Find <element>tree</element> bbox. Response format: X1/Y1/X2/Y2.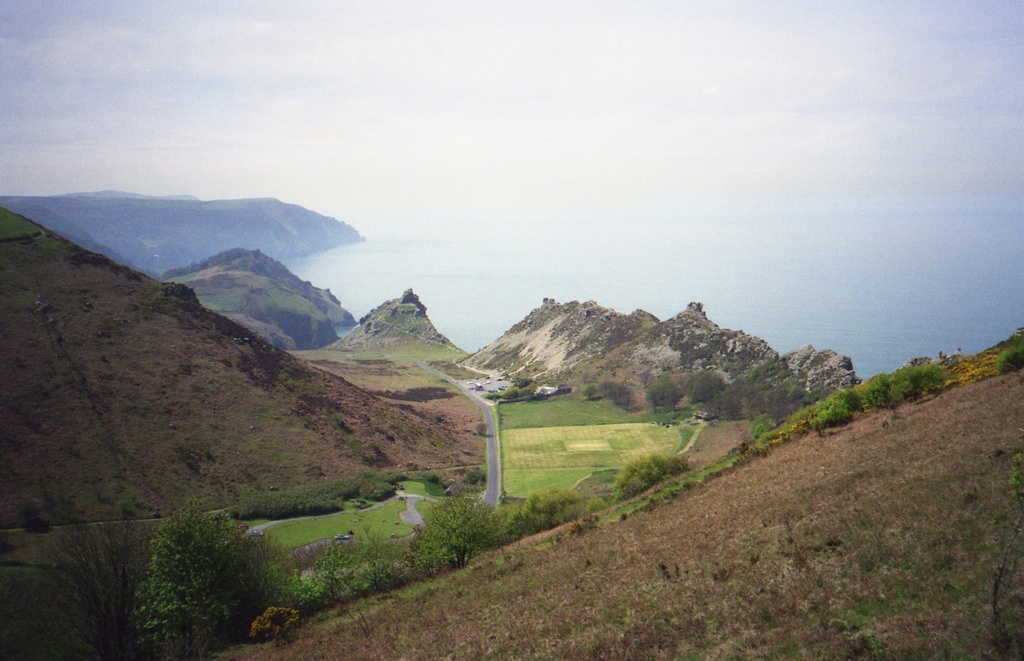
378/482/518/568.
